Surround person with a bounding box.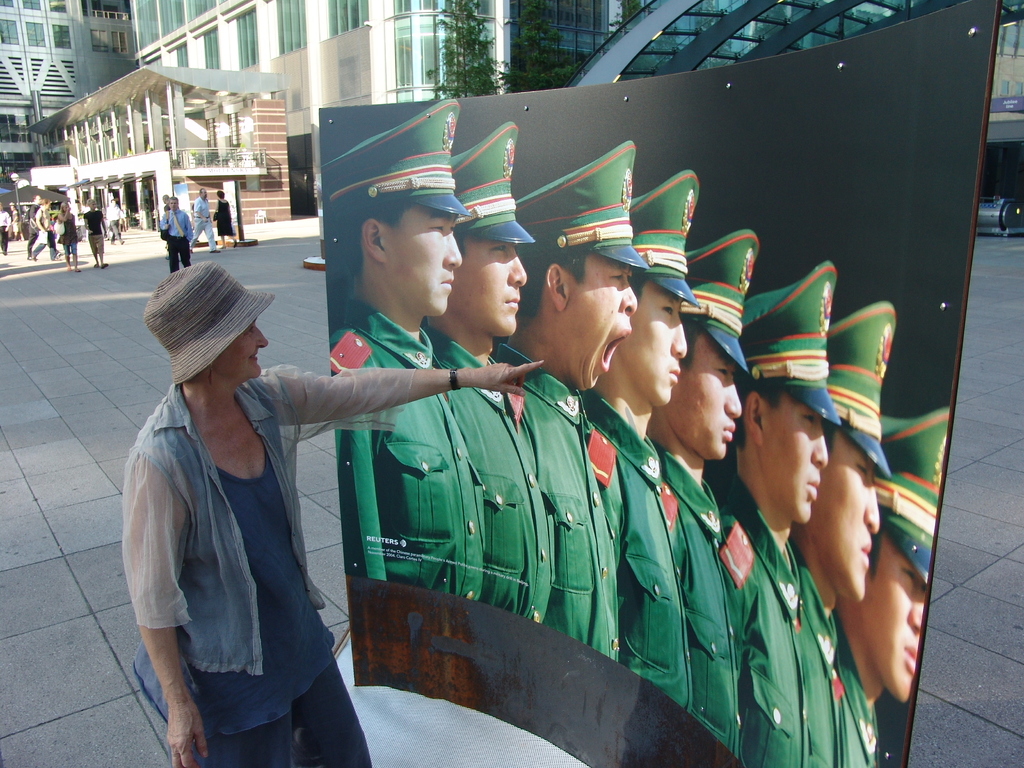
rect(161, 193, 194, 269).
